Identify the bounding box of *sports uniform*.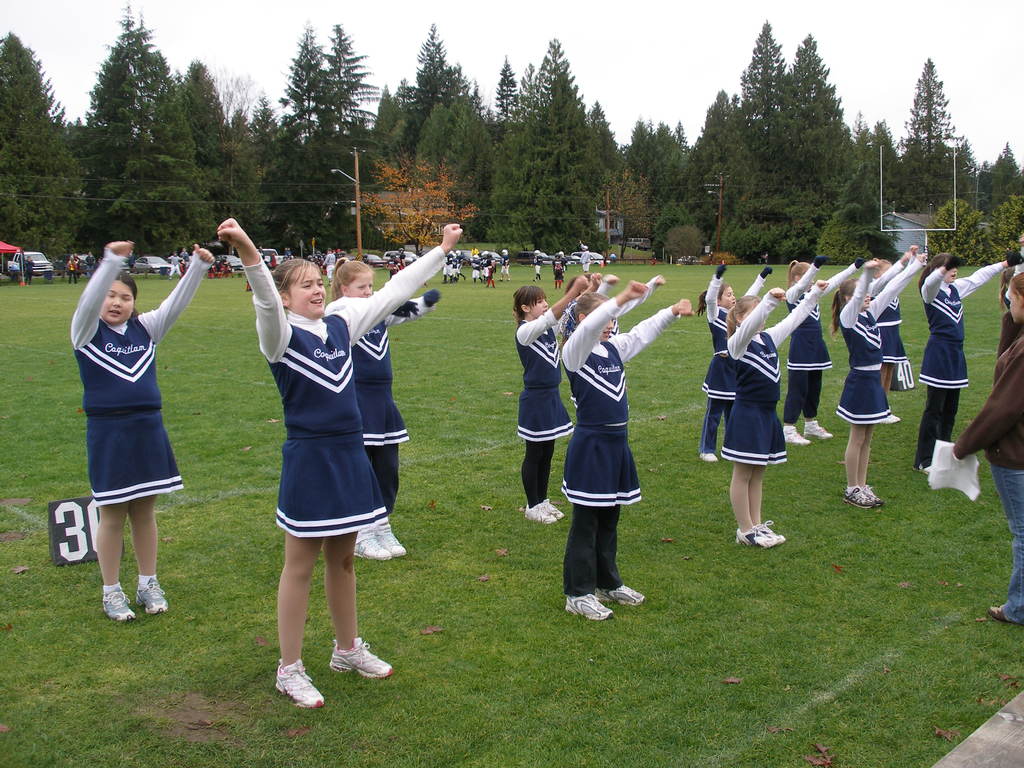
841:256:891:429.
